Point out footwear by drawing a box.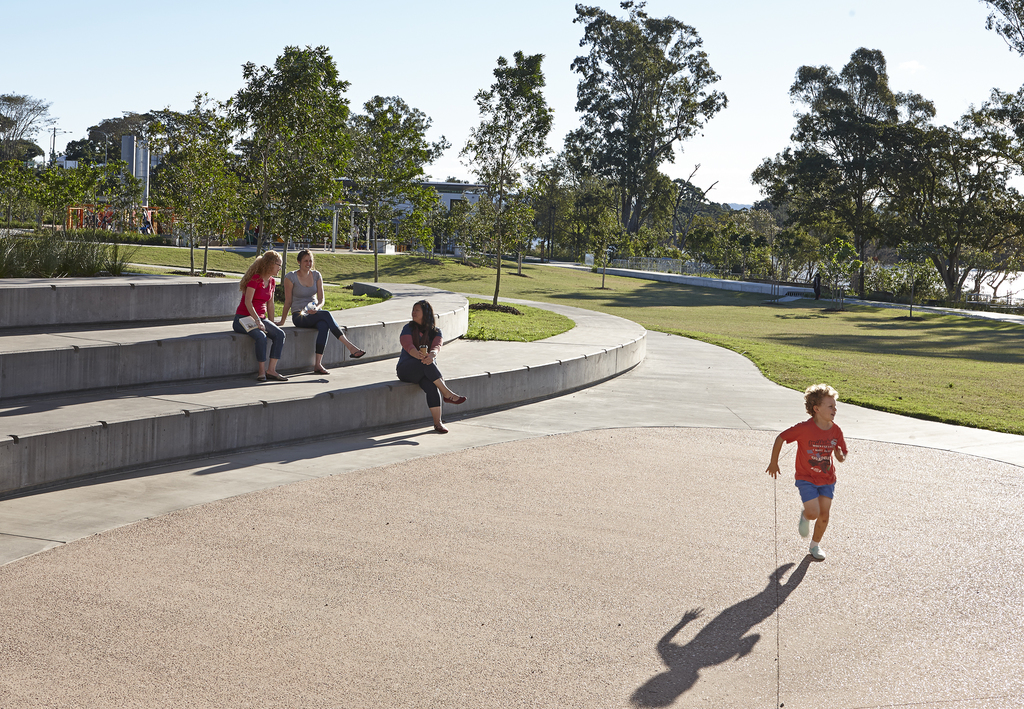
left=264, top=369, right=291, bottom=381.
